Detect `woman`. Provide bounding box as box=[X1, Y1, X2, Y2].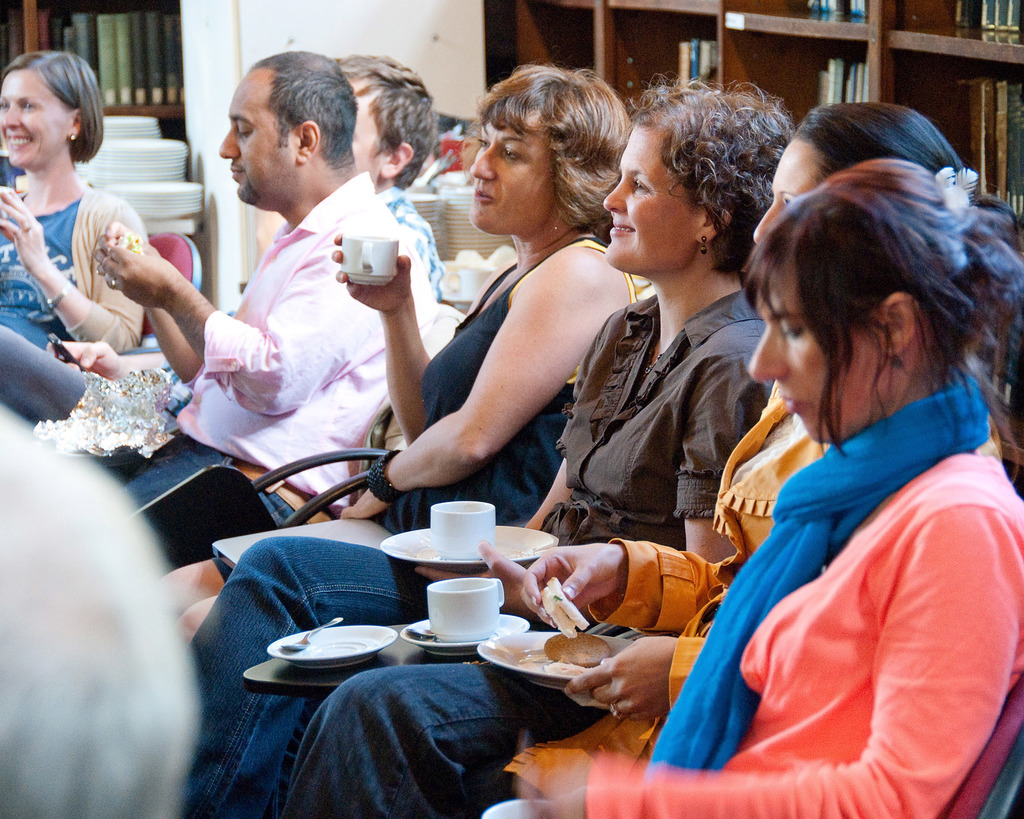
box=[182, 74, 778, 818].
